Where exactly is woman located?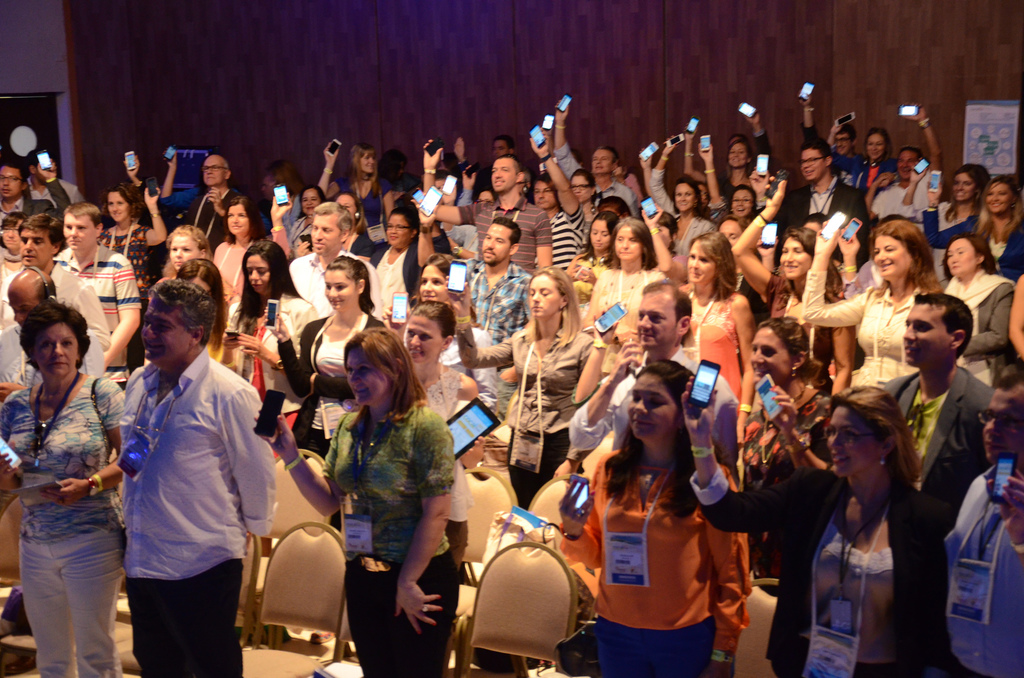
Its bounding box is rect(396, 300, 483, 471).
